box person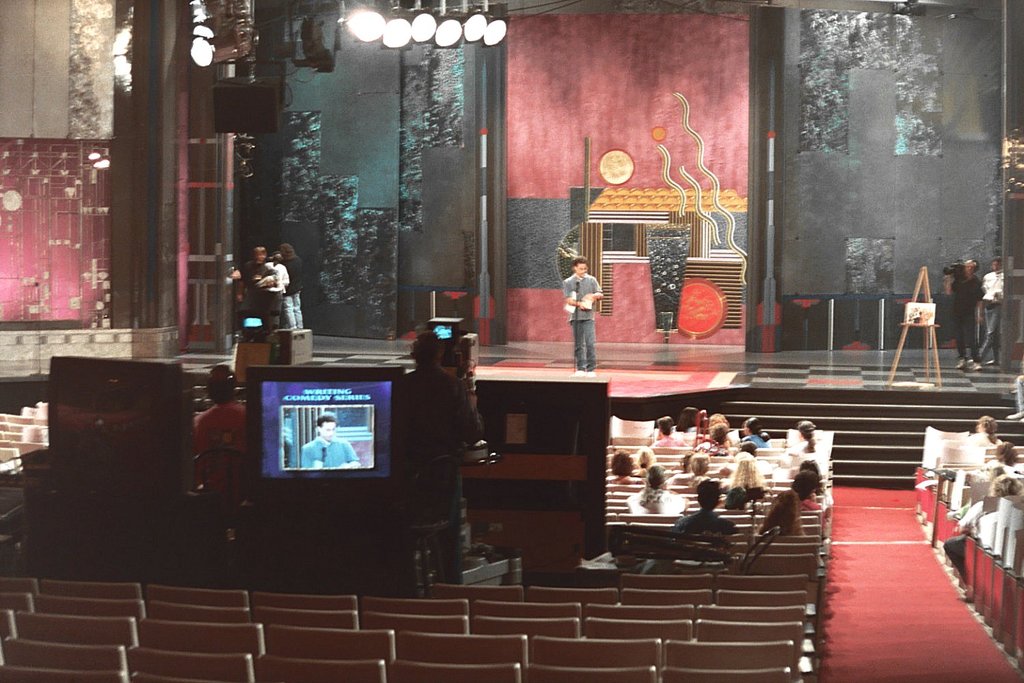
<bbox>612, 449, 636, 486</bbox>
